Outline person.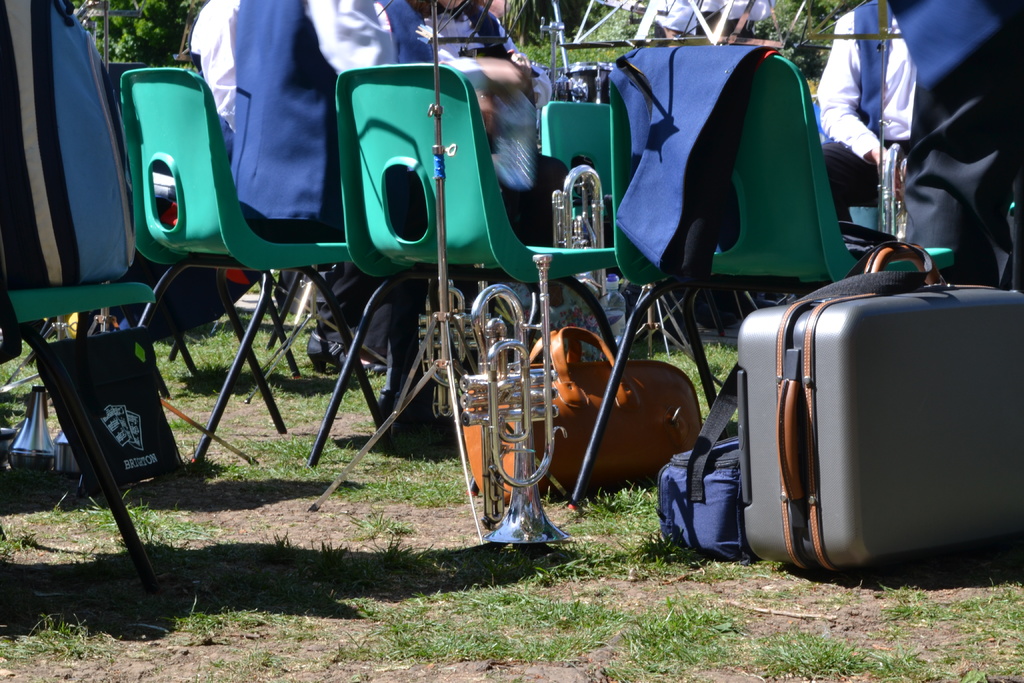
Outline: [176, 0, 243, 165].
